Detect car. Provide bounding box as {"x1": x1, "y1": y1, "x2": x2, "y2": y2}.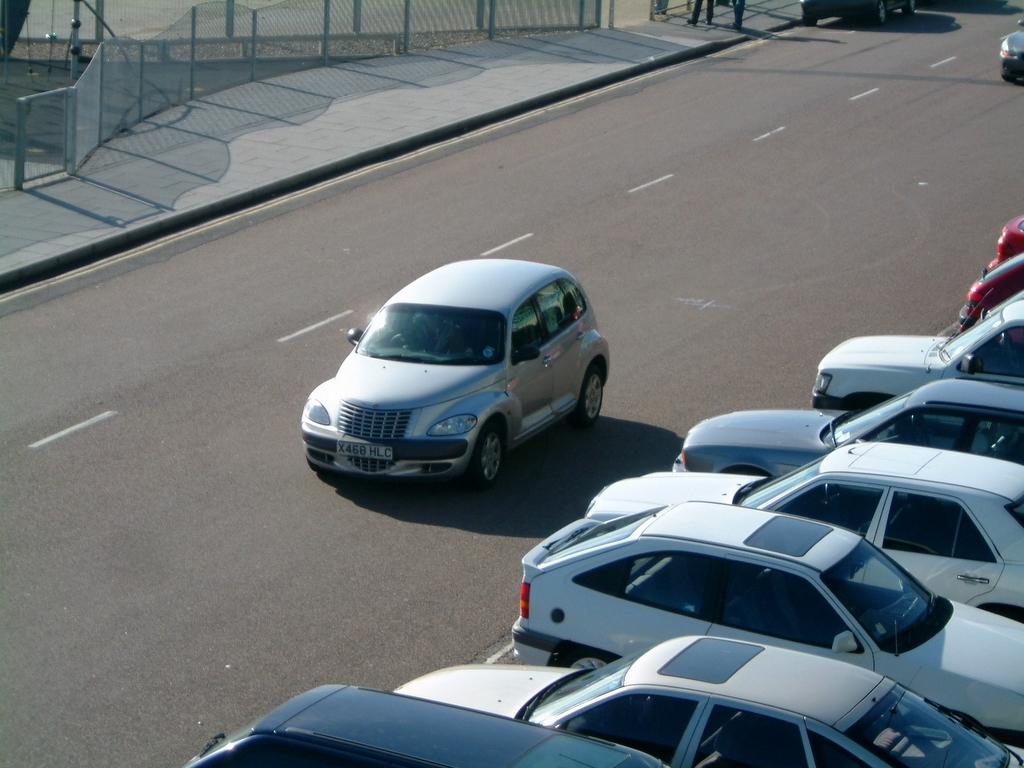
{"x1": 806, "y1": 0, "x2": 919, "y2": 30}.
